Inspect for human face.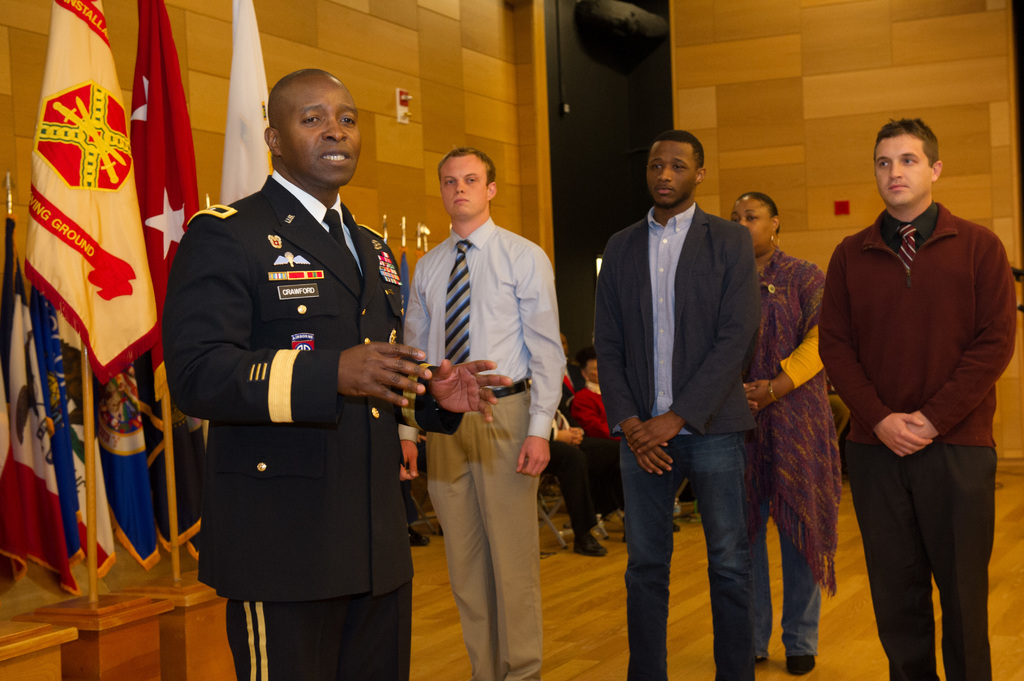
Inspection: bbox=[639, 138, 692, 207].
